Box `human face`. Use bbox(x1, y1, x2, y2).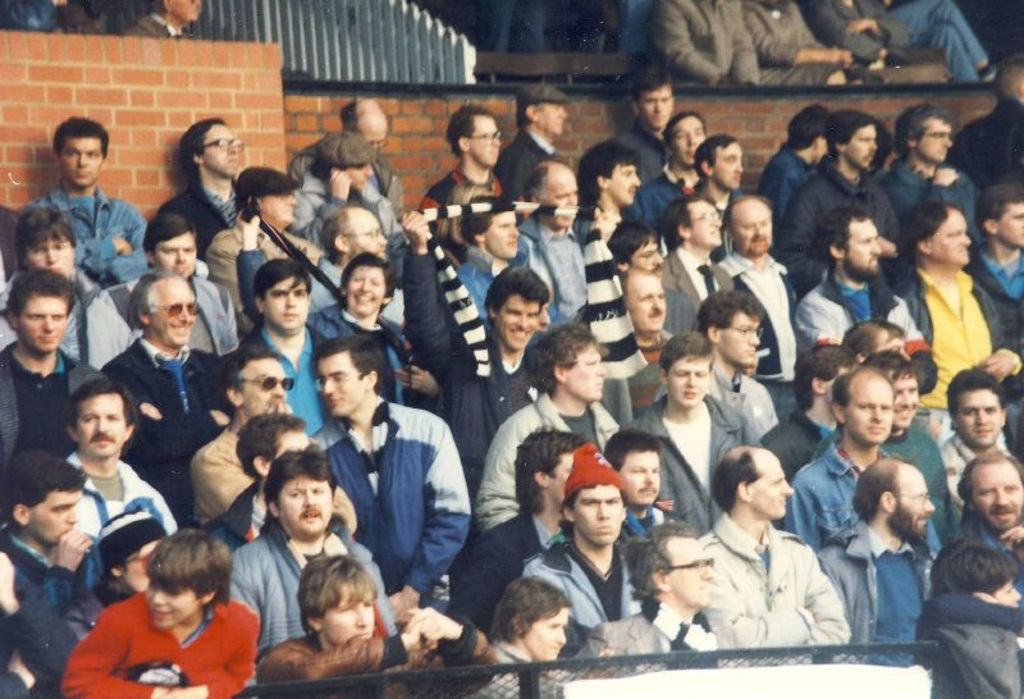
bbox(276, 421, 315, 458).
